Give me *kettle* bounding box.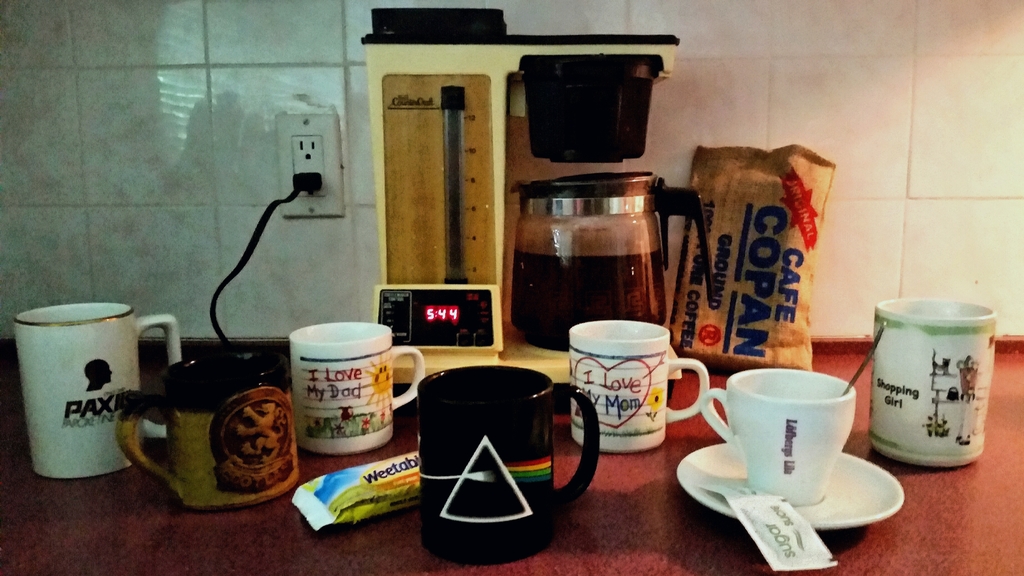
(511,166,719,354).
